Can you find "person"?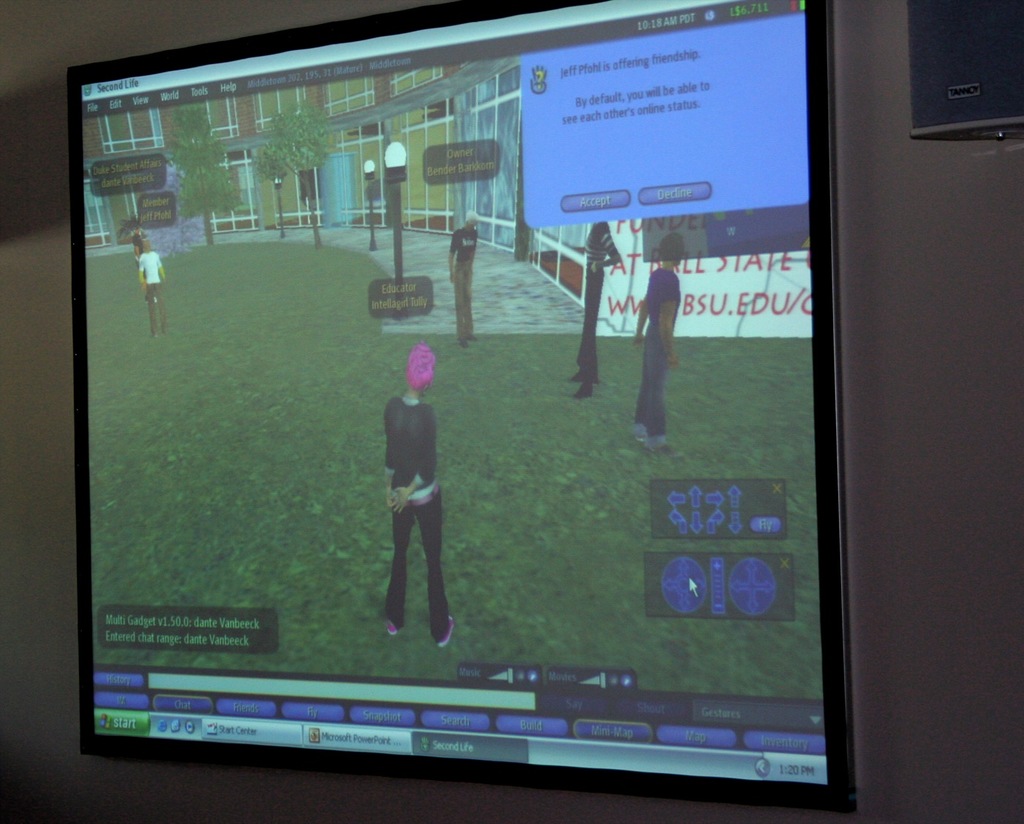
Yes, bounding box: <bbox>136, 236, 173, 341</bbox>.
